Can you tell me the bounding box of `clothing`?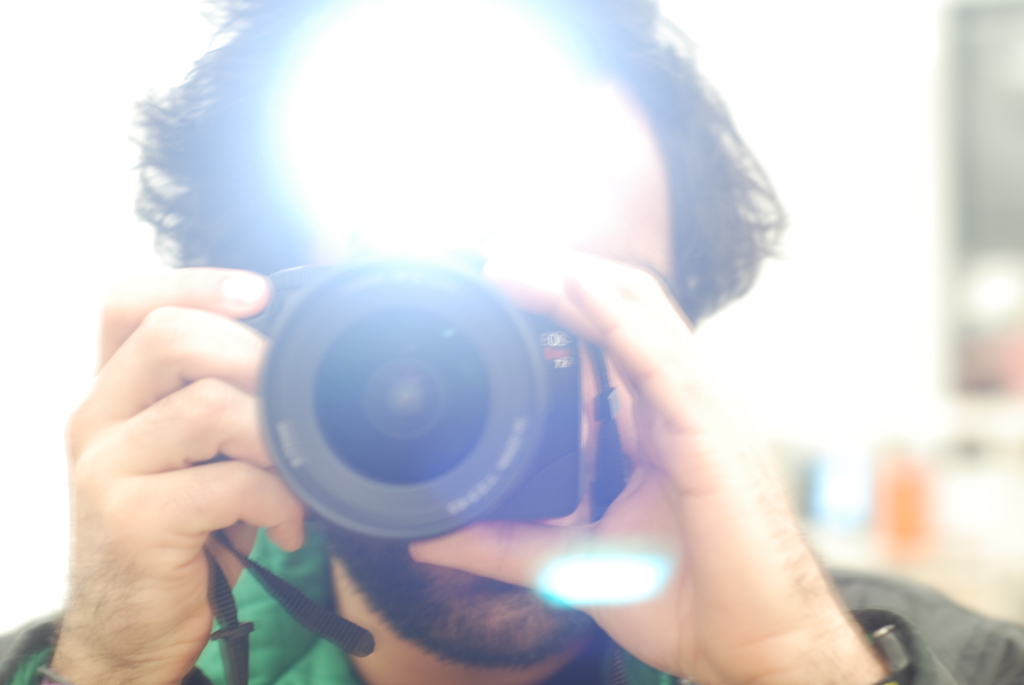
rect(0, 523, 1023, 684).
